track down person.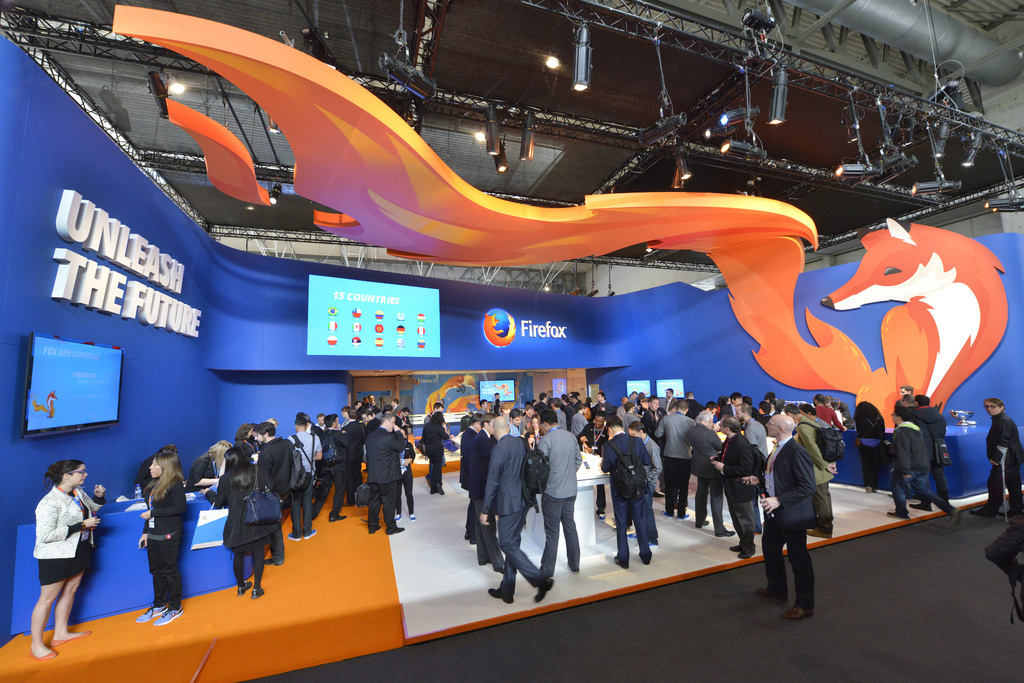
Tracked to x1=680, y1=390, x2=725, y2=529.
